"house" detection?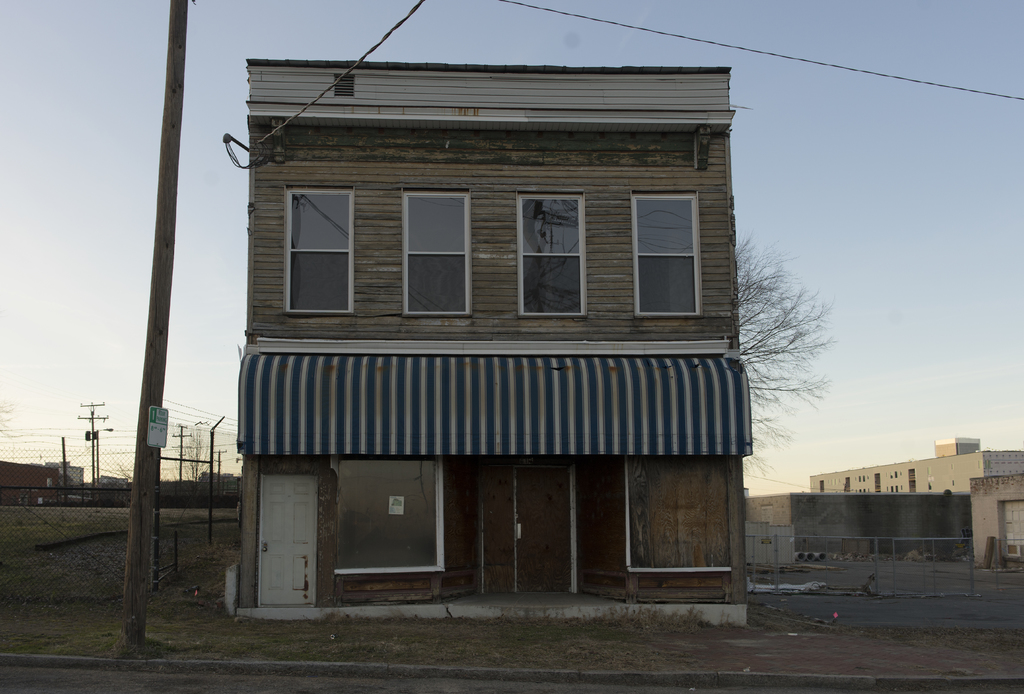
0 459 85 504
